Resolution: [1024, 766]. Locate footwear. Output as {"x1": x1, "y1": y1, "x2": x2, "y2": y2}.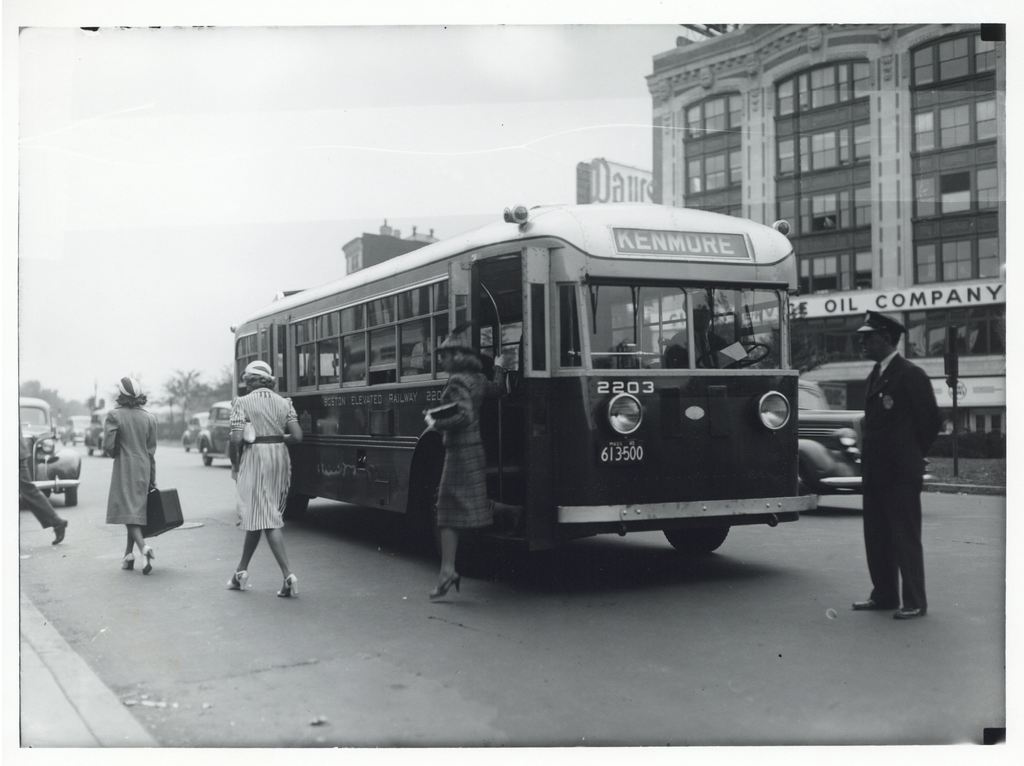
{"x1": 434, "y1": 568, "x2": 459, "y2": 598}.
